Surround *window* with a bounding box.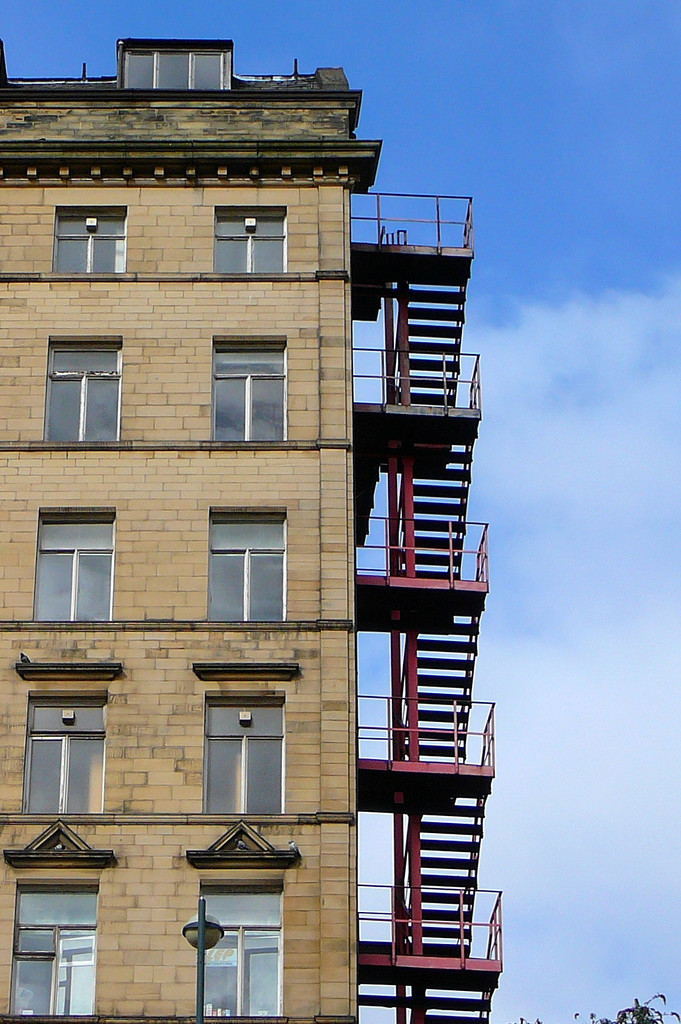
BBox(16, 695, 102, 816).
